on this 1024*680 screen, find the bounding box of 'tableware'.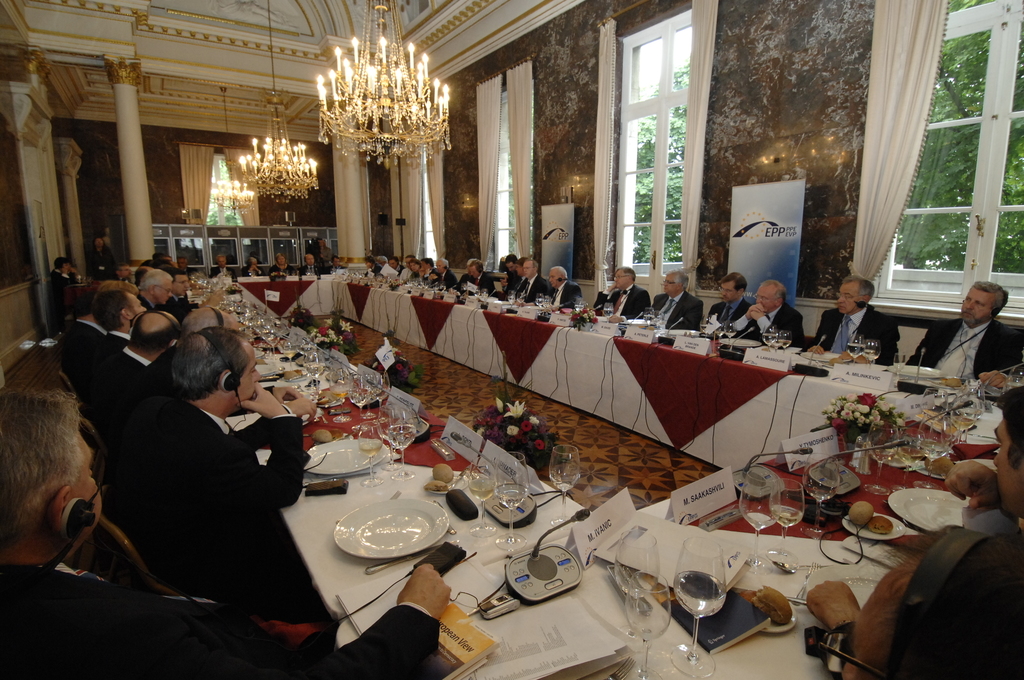
Bounding box: bbox(247, 268, 252, 282).
